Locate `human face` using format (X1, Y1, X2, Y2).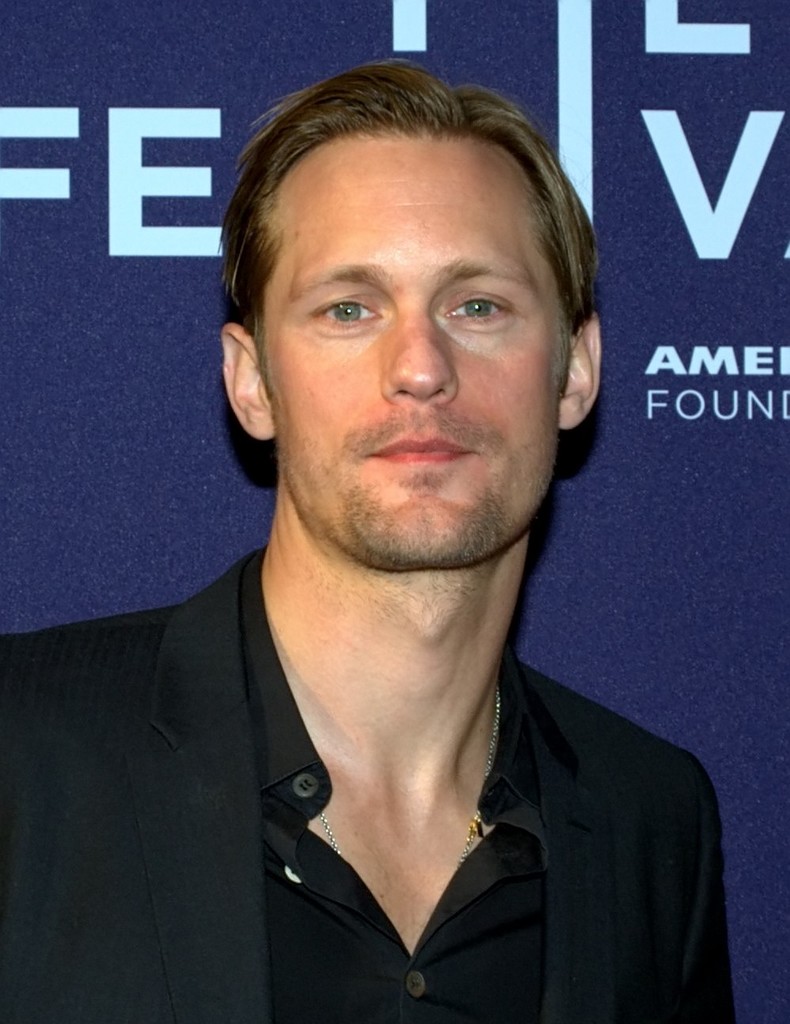
(257, 131, 567, 568).
